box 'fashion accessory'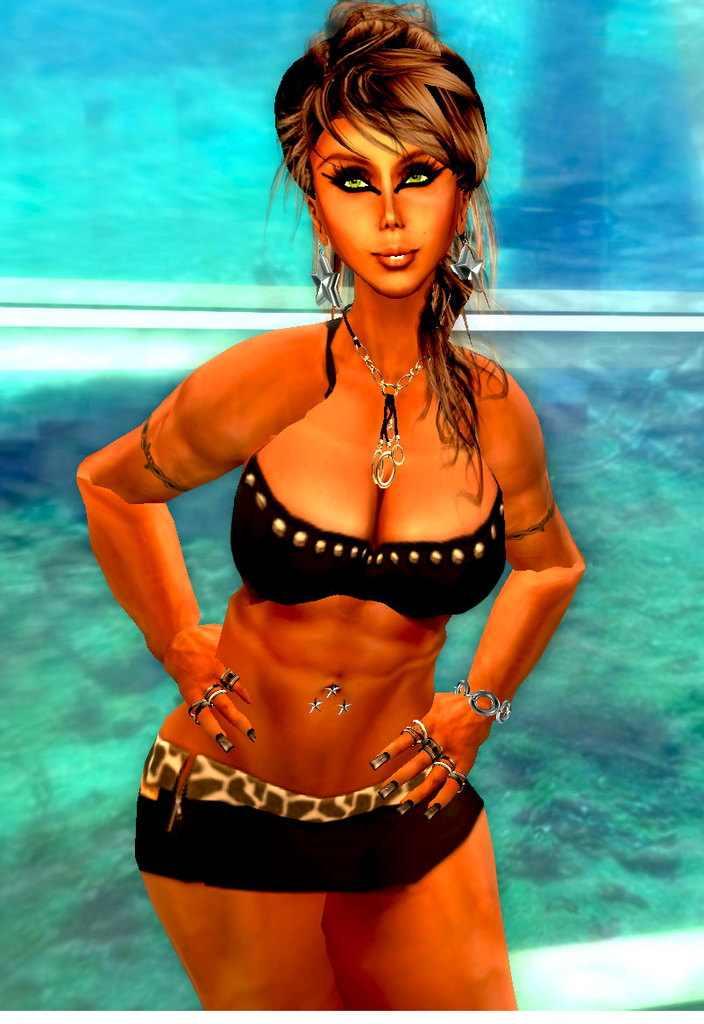
[x1=221, y1=674, x2=235, y2=686]
